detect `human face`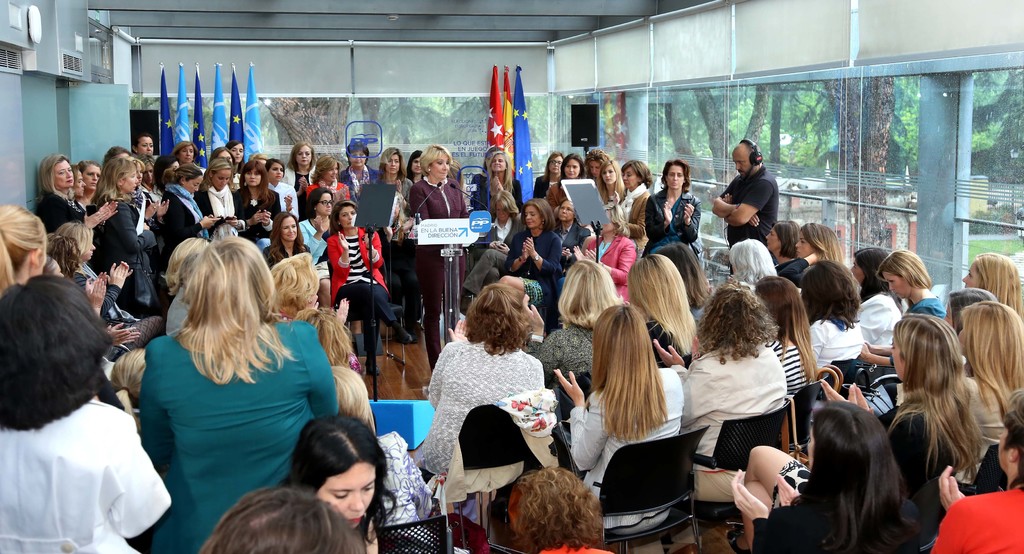
BBox(795, 232, 812, 258)
